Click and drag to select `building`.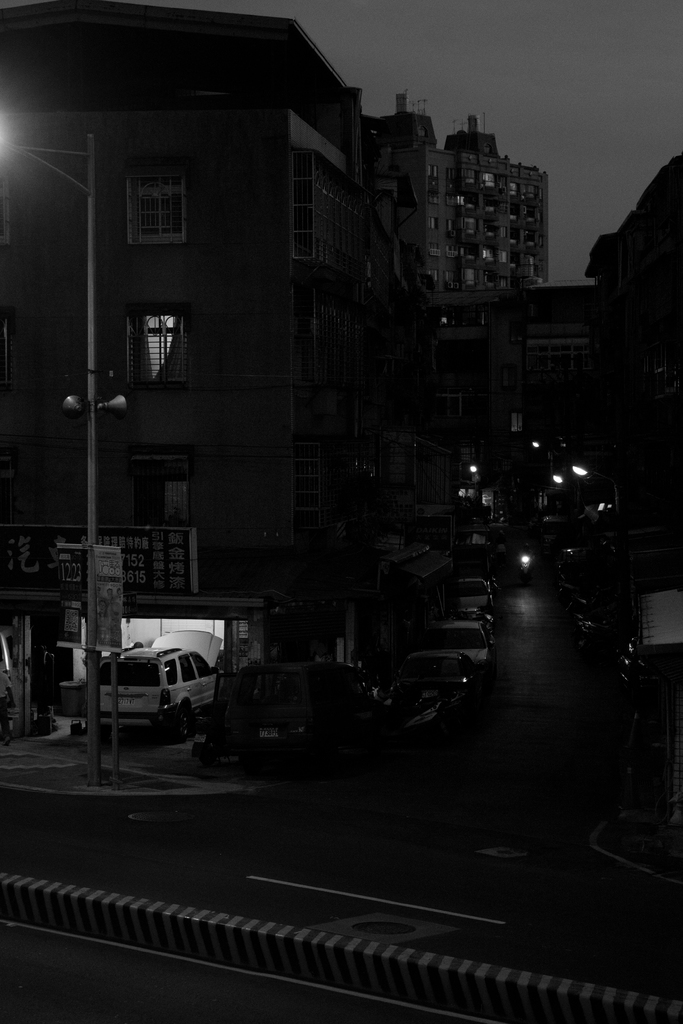
Selection: <bbox>0, 0, 420, 739</bbox>.
